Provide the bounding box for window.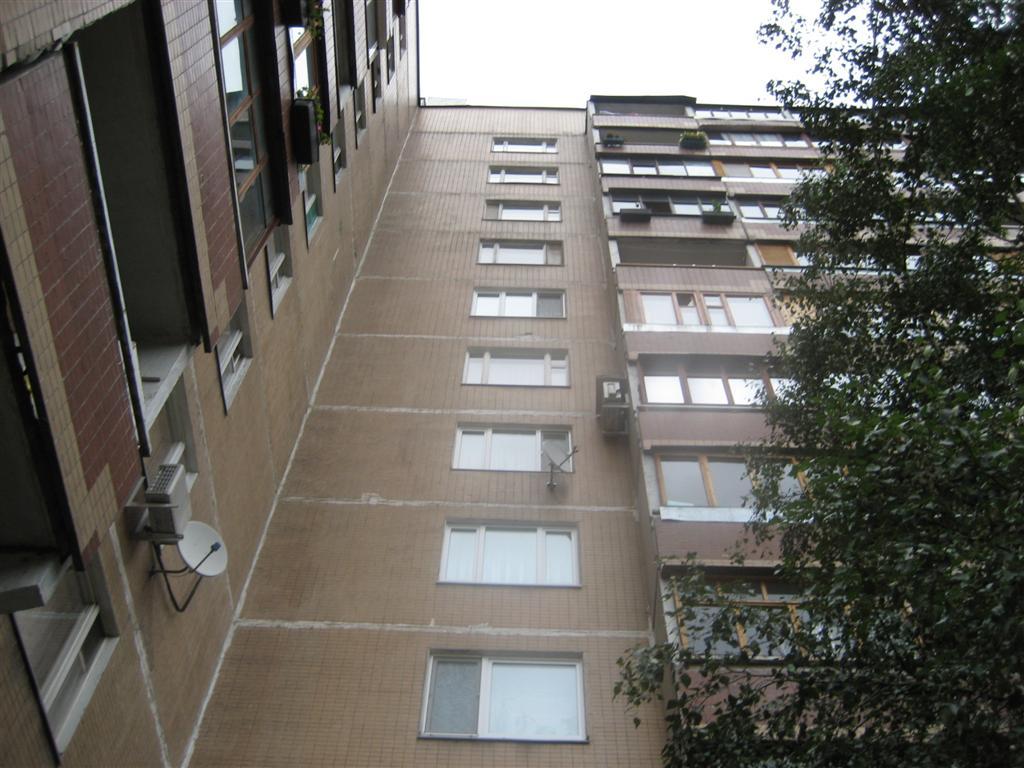
select_region(299, 155, 322, 249).
